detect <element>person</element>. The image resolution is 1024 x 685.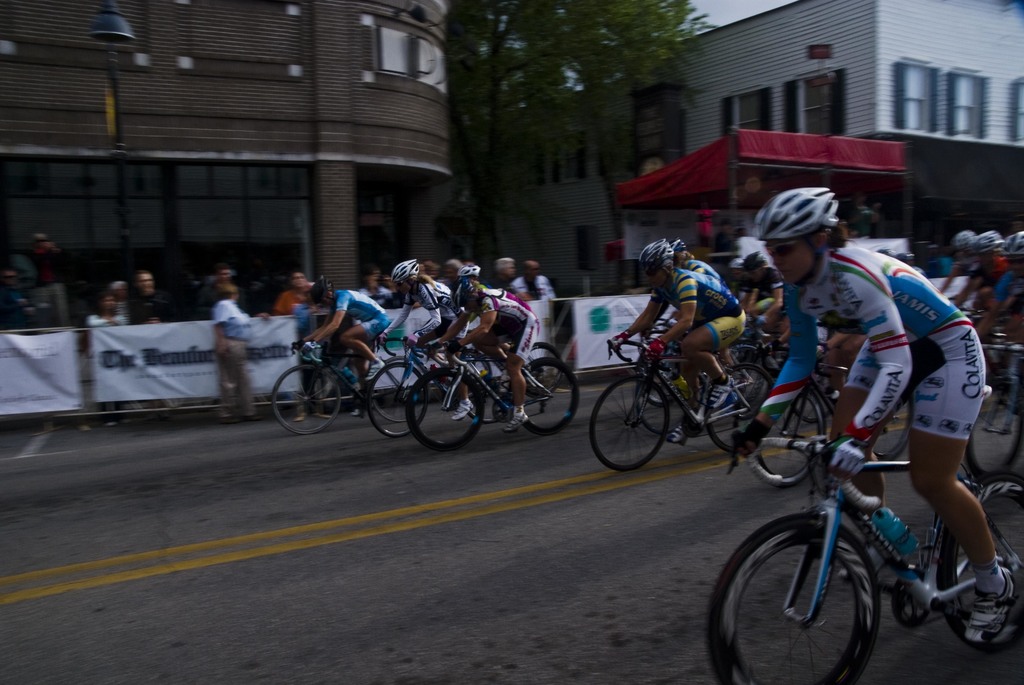
[x1=29, y1=232, x2=71, y2=329].
